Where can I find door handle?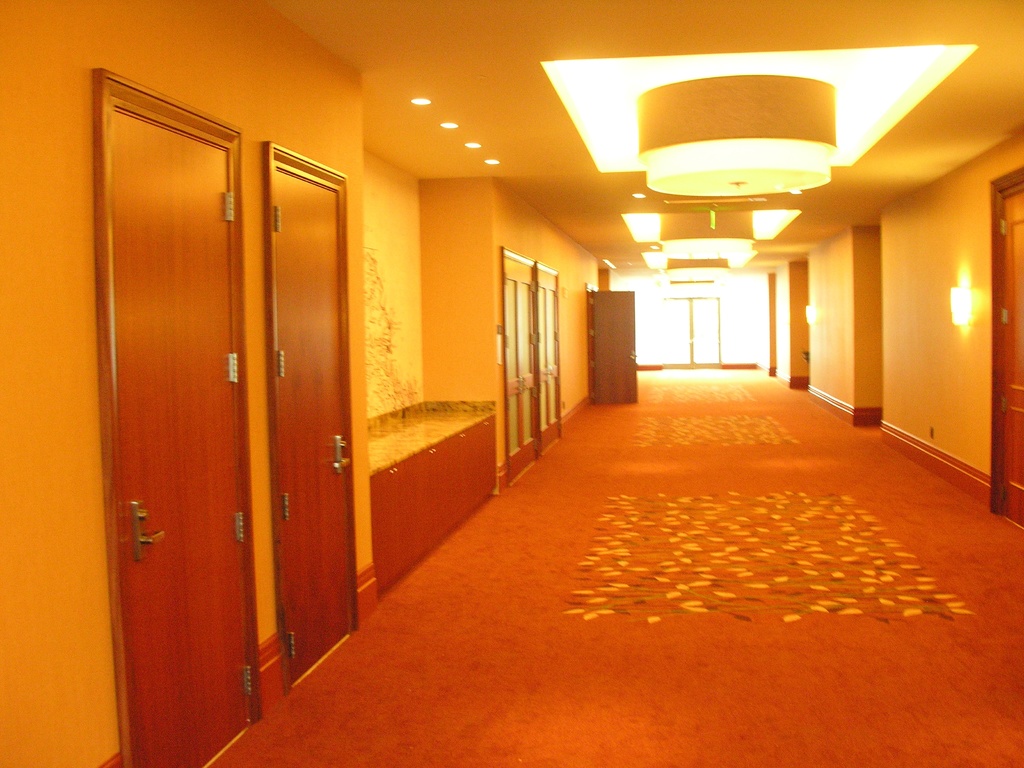
You can find it at <box>126,499,166,563</box>.
